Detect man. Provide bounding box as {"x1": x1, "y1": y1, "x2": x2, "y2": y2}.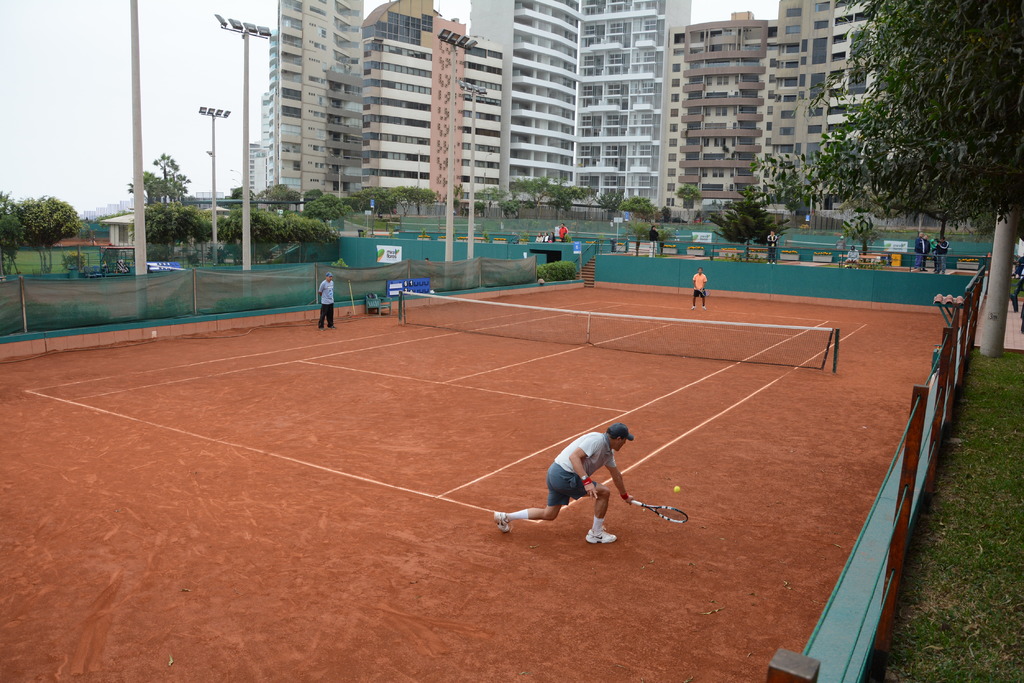
{"x1": 935, "y1": 232, "x2": 951, "y2": 274}.
